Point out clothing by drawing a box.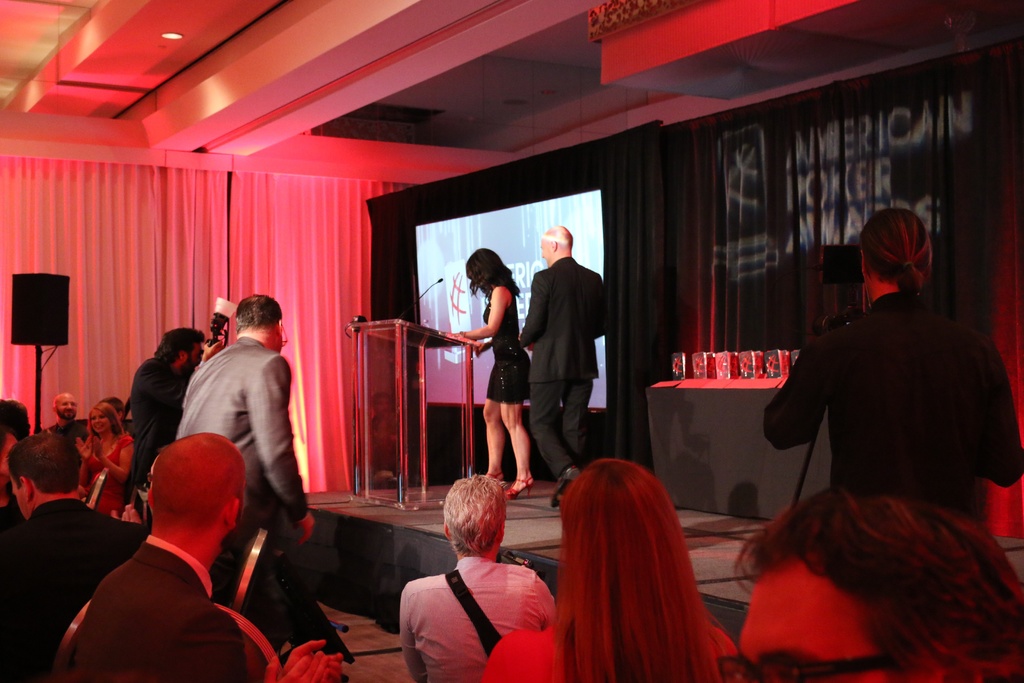
(x1=762, y1=290, x2=1023, y2=516).
